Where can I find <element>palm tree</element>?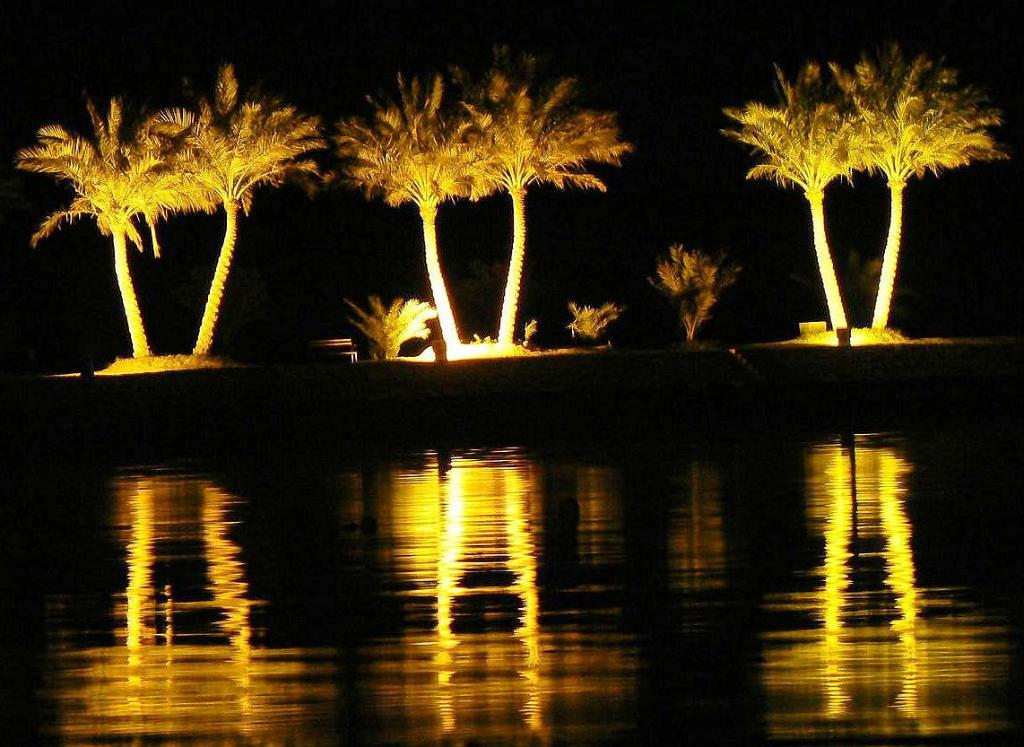
You can find it at 749:54:871:338.
